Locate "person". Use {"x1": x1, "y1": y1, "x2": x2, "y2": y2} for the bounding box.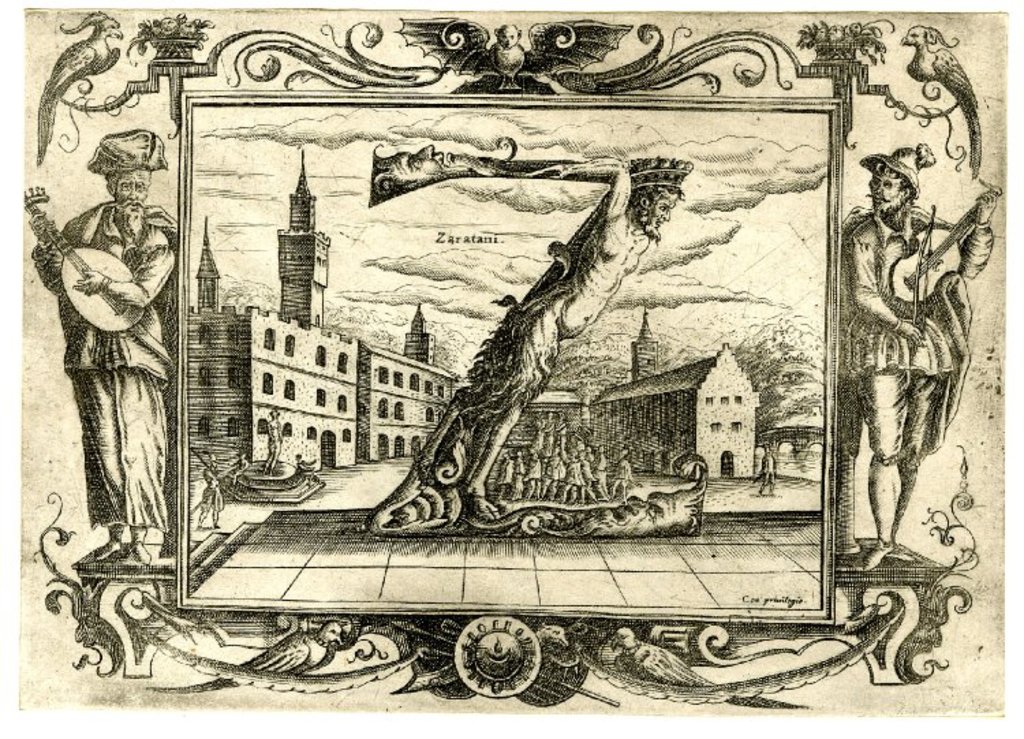
{"x1": 31, "y1": 127, "x2": 179, "y2": 566}.
